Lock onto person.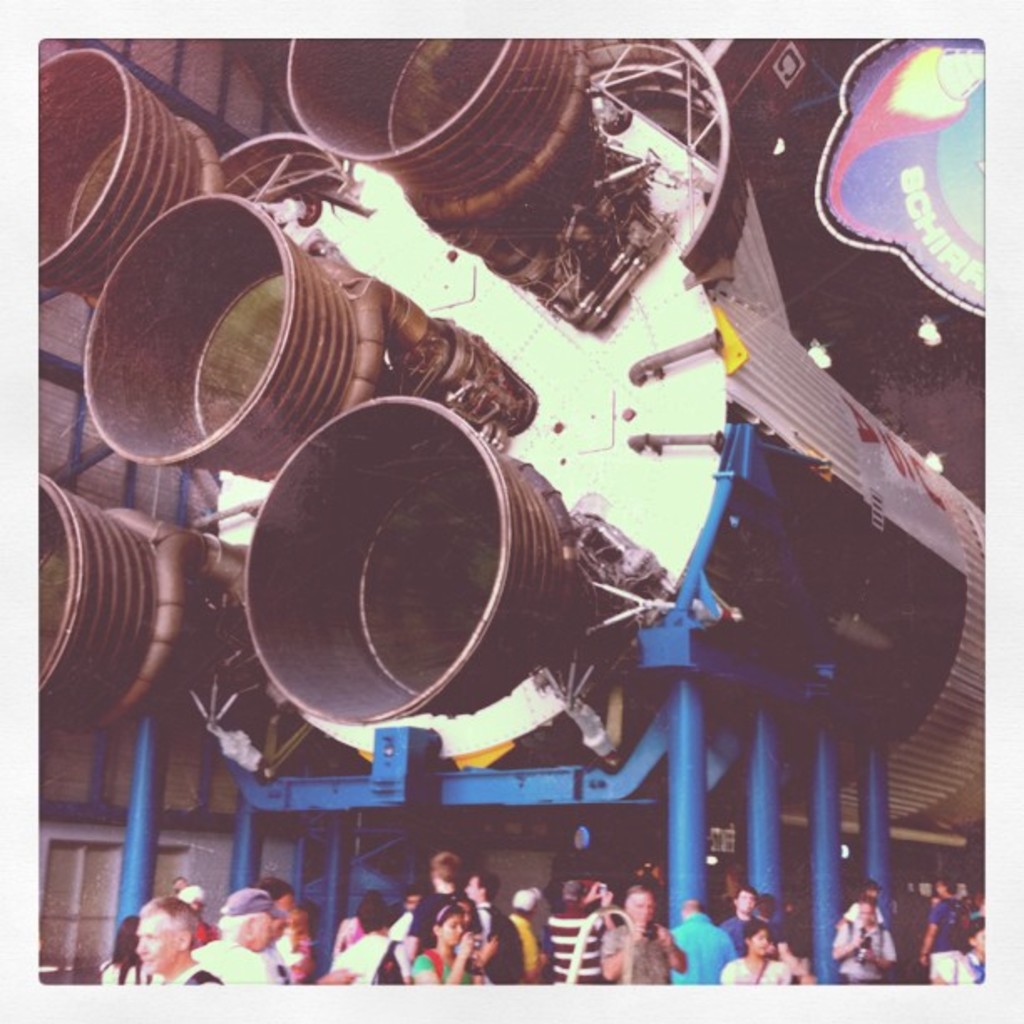
Locked: box(196, 887, 273, 986).
